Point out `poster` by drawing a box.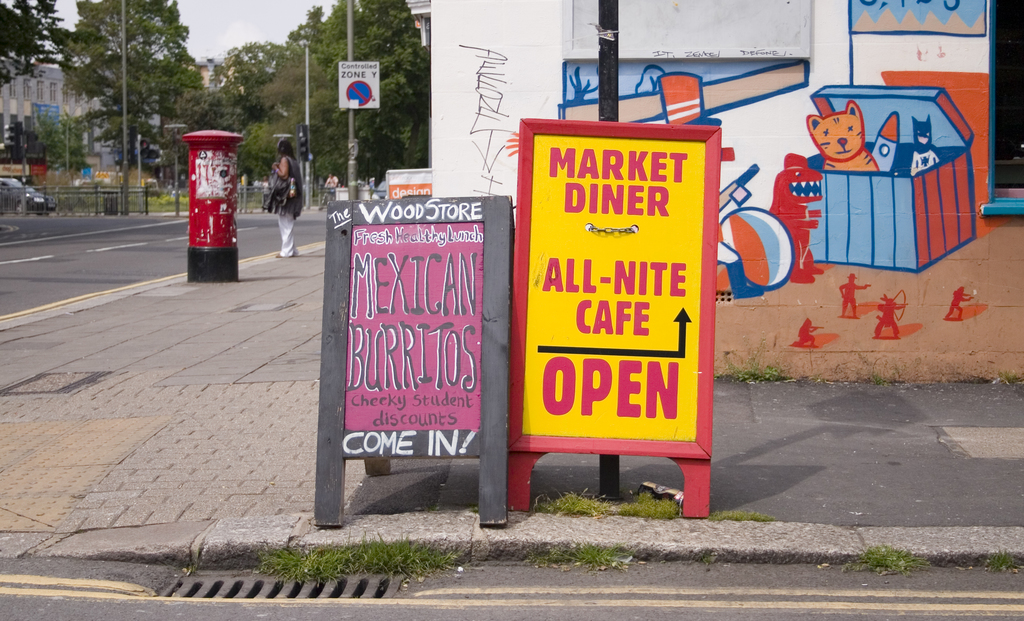
<region>527, 142, 703, 433</region>.
